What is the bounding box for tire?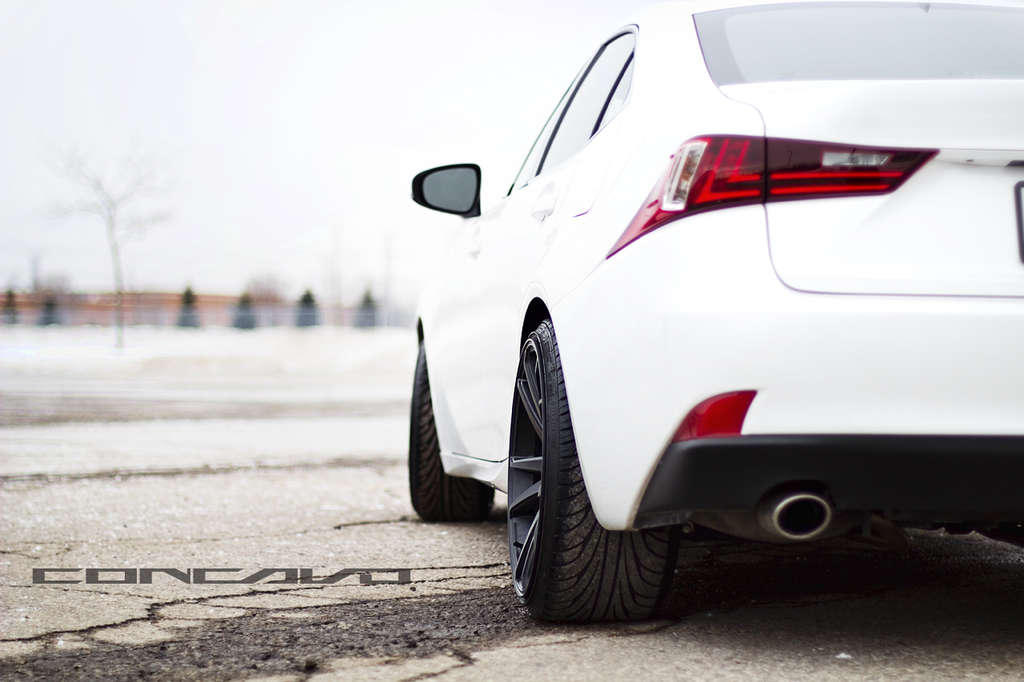
[406,341,492,521].
